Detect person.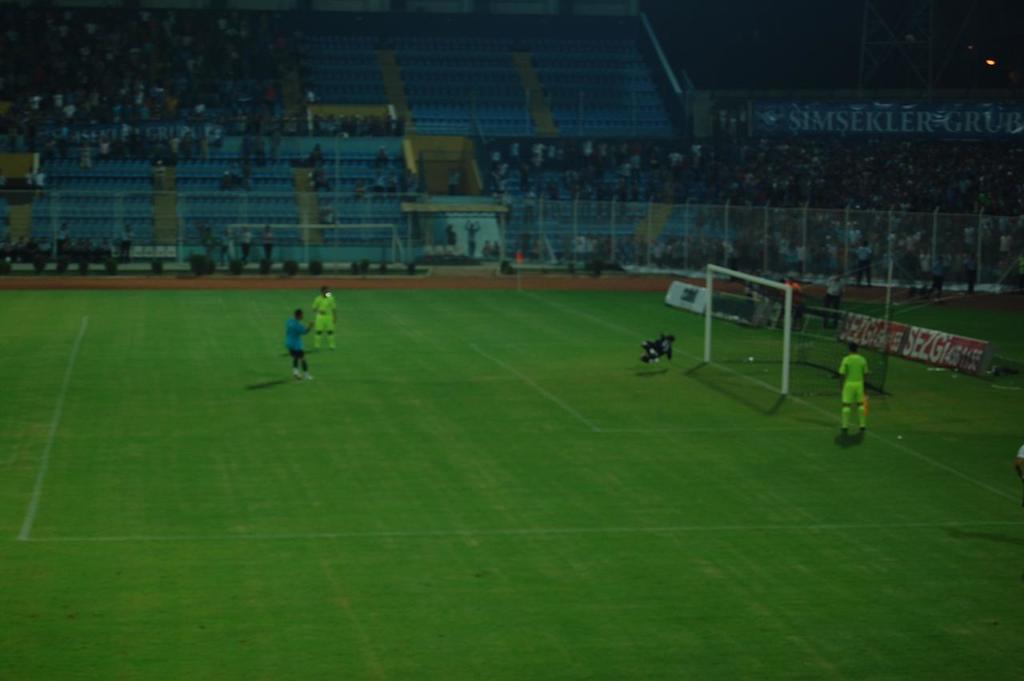
Detected at select_region(961, 252, 978, 293).
